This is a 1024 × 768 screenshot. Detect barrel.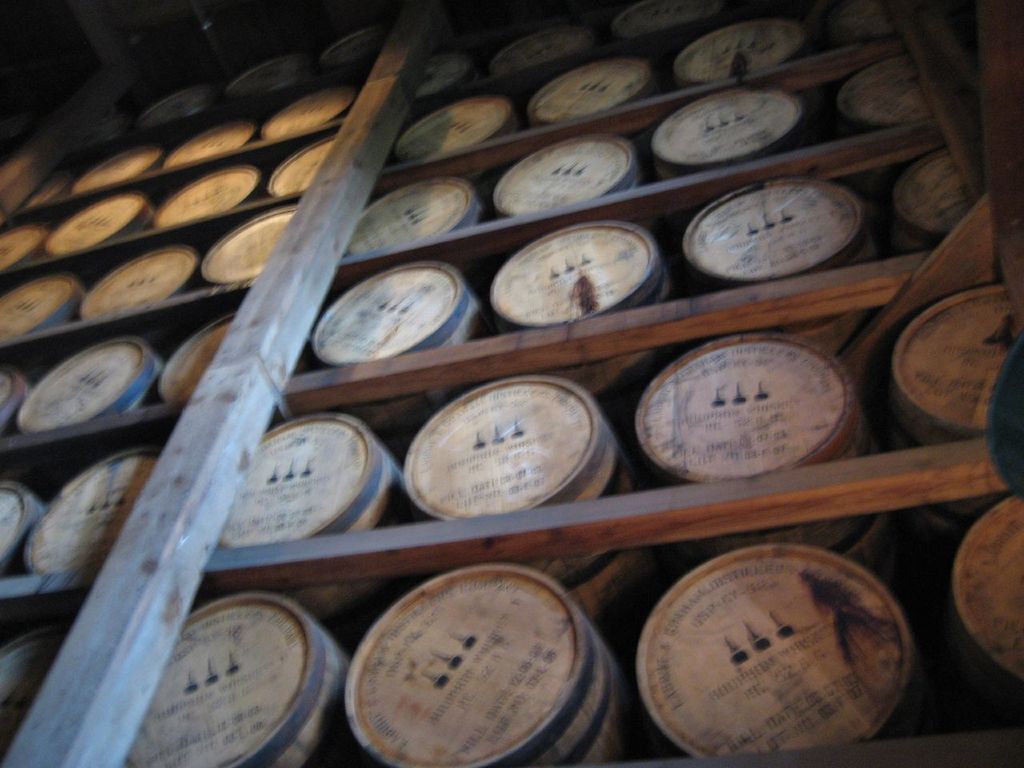
(x1=627, y1=533, x2=915, y2=761).
